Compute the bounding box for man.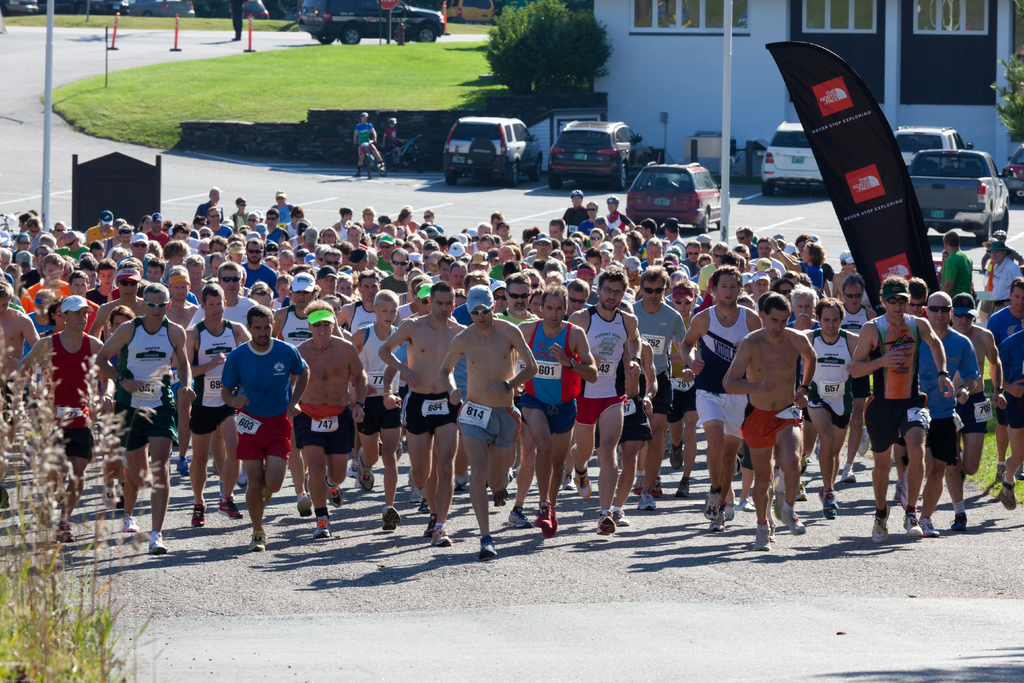
<box>733,279,826,534</box>.
